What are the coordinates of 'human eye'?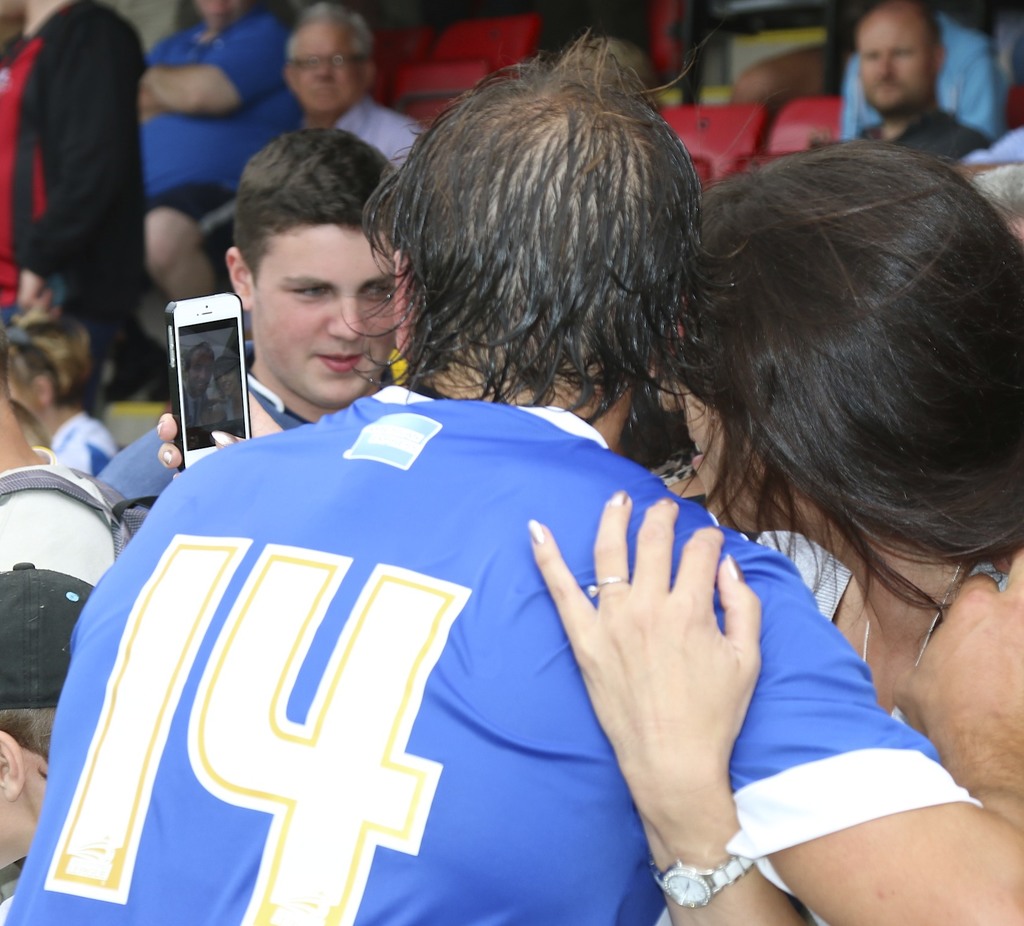
left=366, top=282, right=395, bottom=301.
